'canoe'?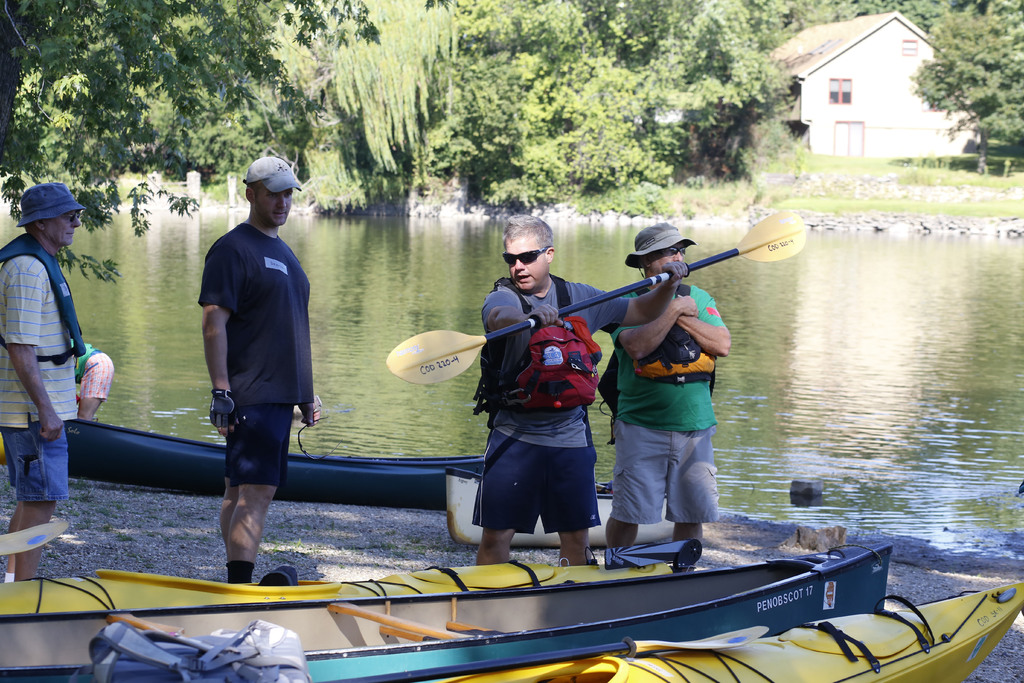
crop(0, 557, 671, 671)
